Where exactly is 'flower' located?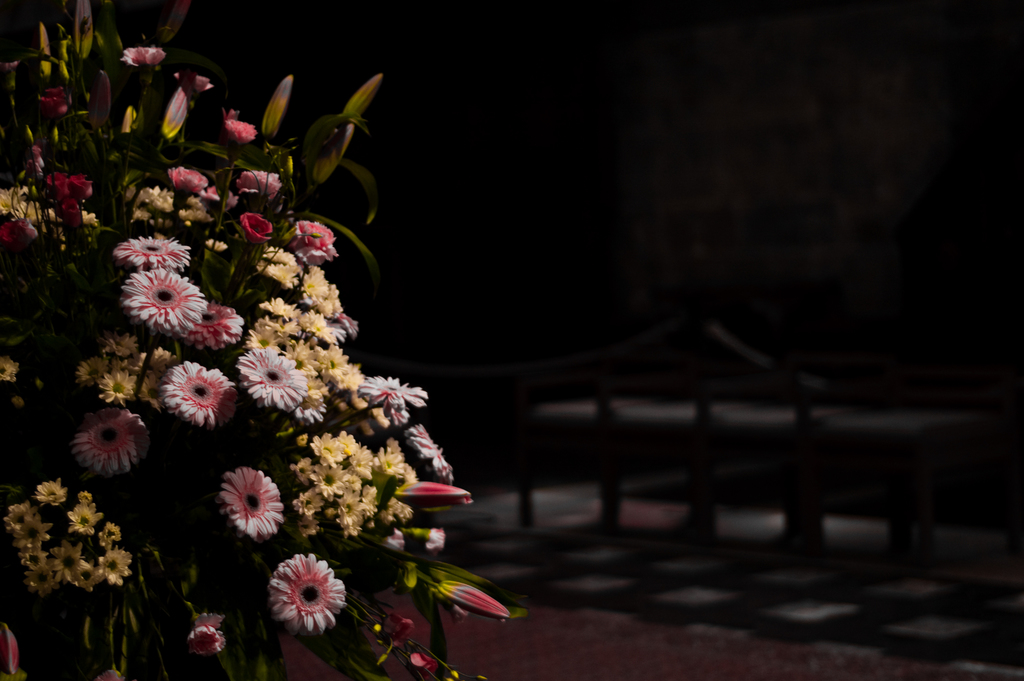
Its bounding box is 189/603/230/657.
